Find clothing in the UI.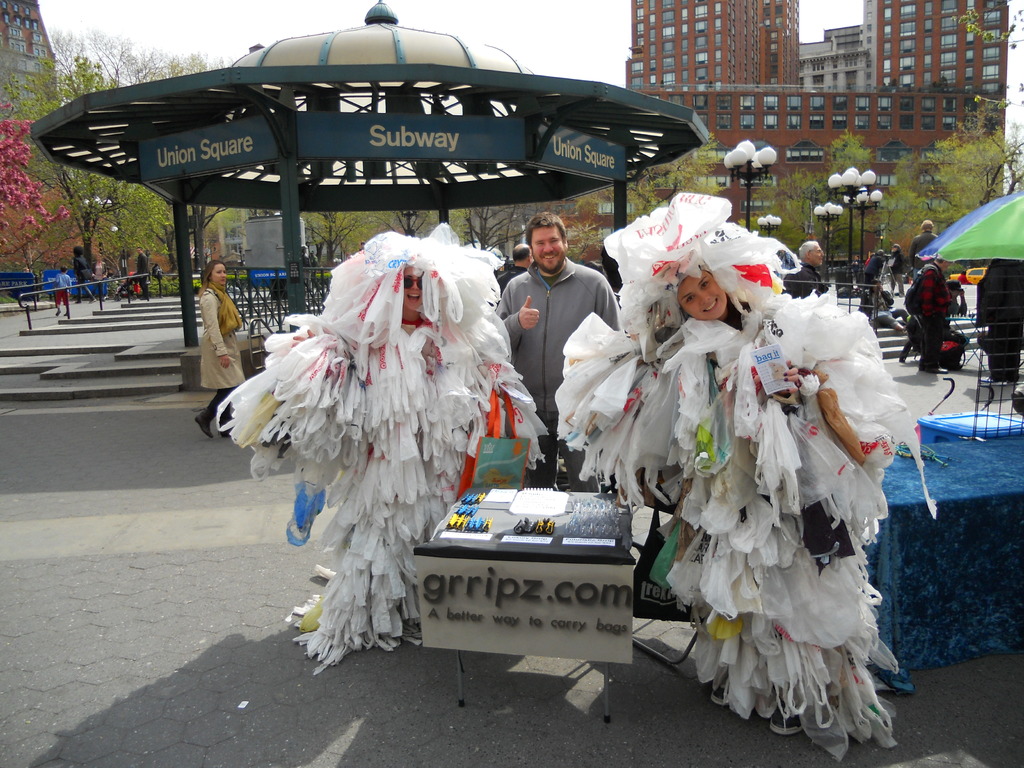
UI element at [901, 283, 971, 372].
